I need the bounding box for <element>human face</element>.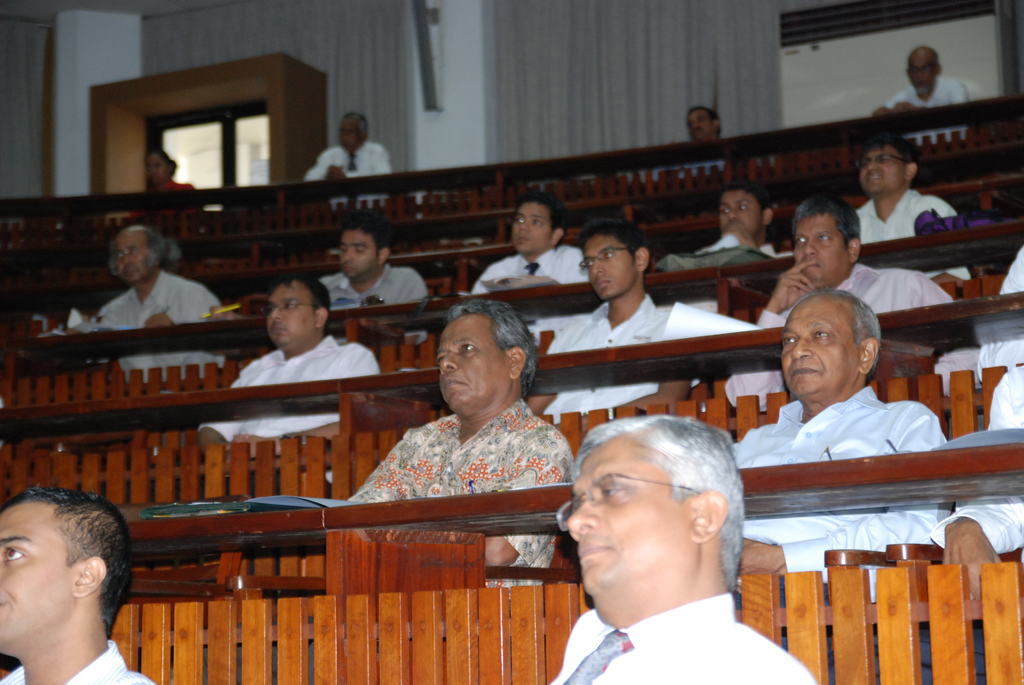
Here it is: BBox(511, 203, 548, 254).
